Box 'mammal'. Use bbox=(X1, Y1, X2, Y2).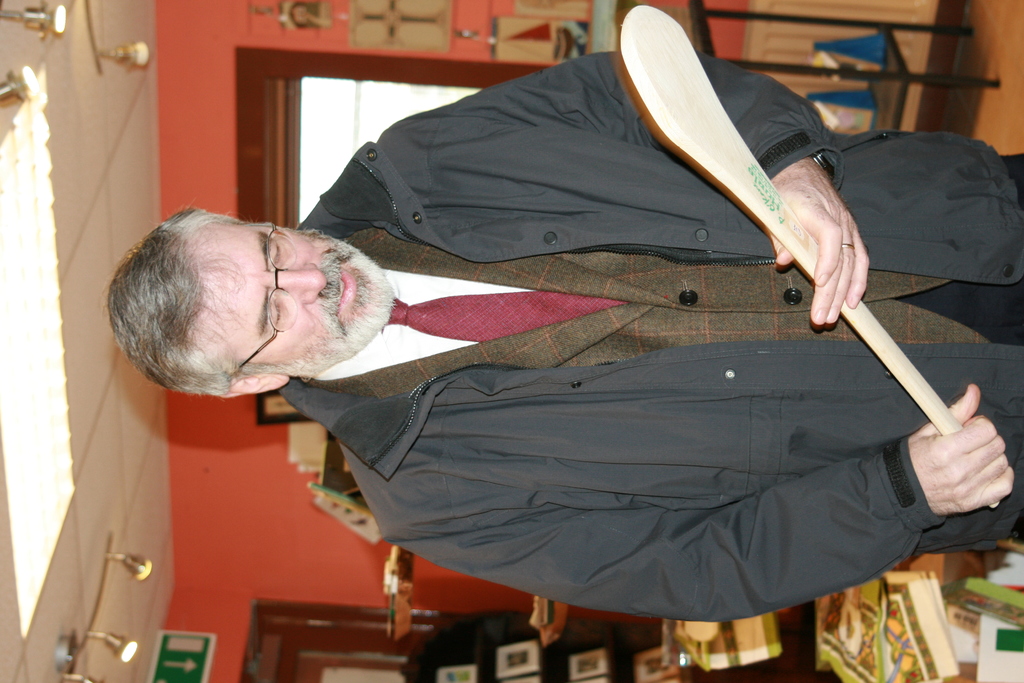
bbox=(106, 51, 1023, 621).
